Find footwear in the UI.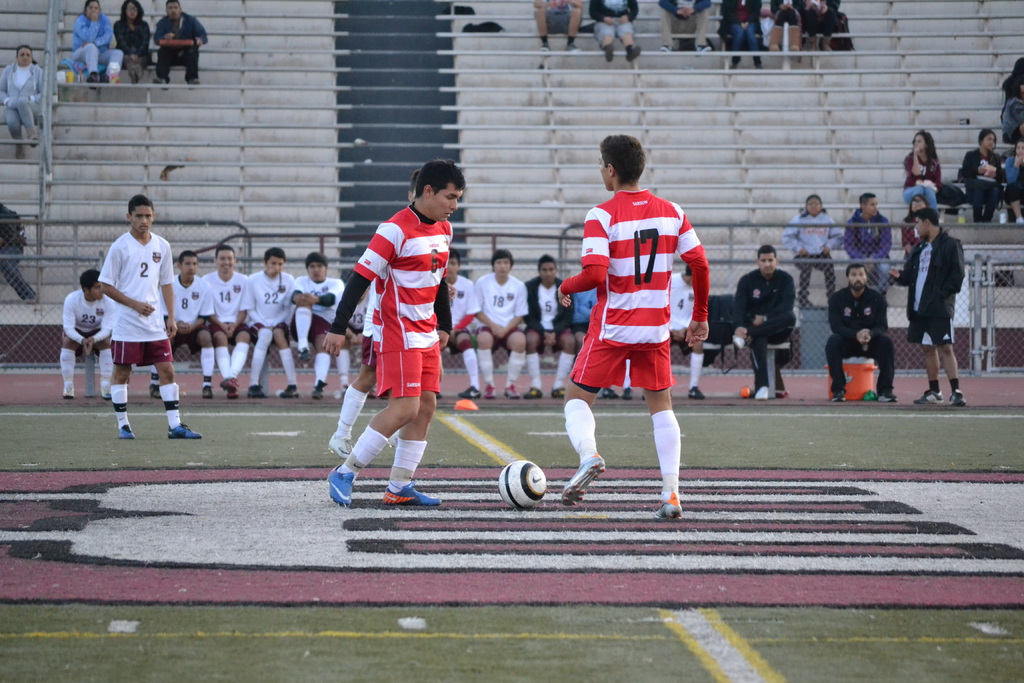
UI element at l=101, t=390, r=111, b=402.
